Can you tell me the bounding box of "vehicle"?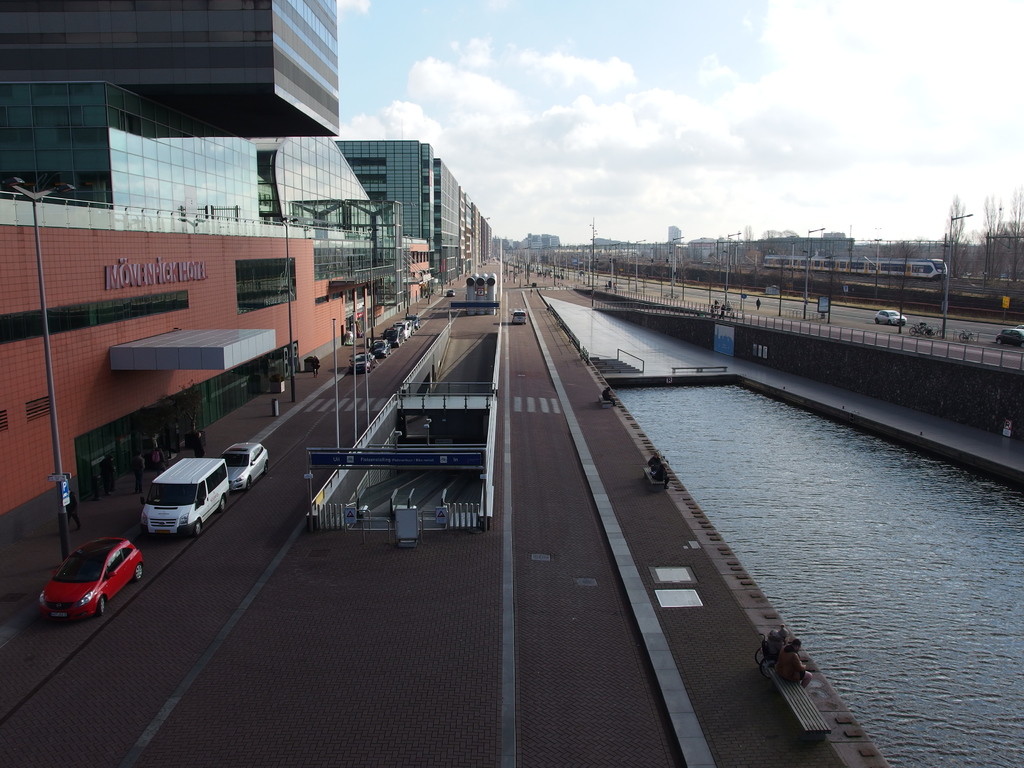
{"left": 407, "top": 312, "right": 420, "bottom": 328}.
